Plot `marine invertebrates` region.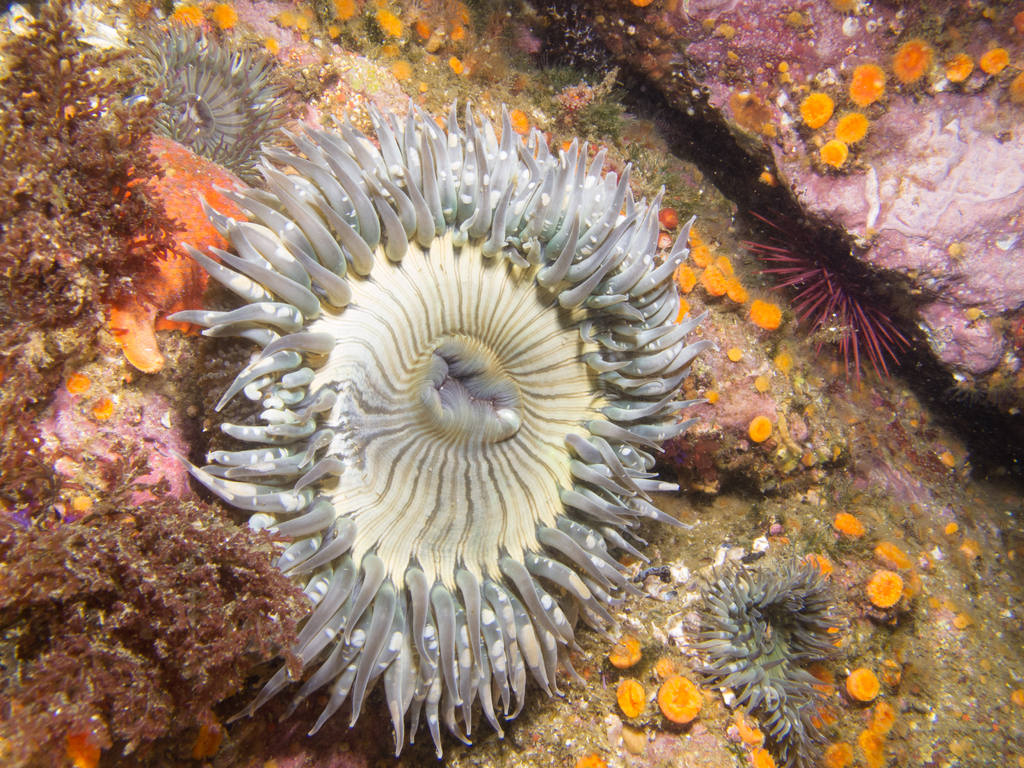
Plotted at 870/533/946/575.
